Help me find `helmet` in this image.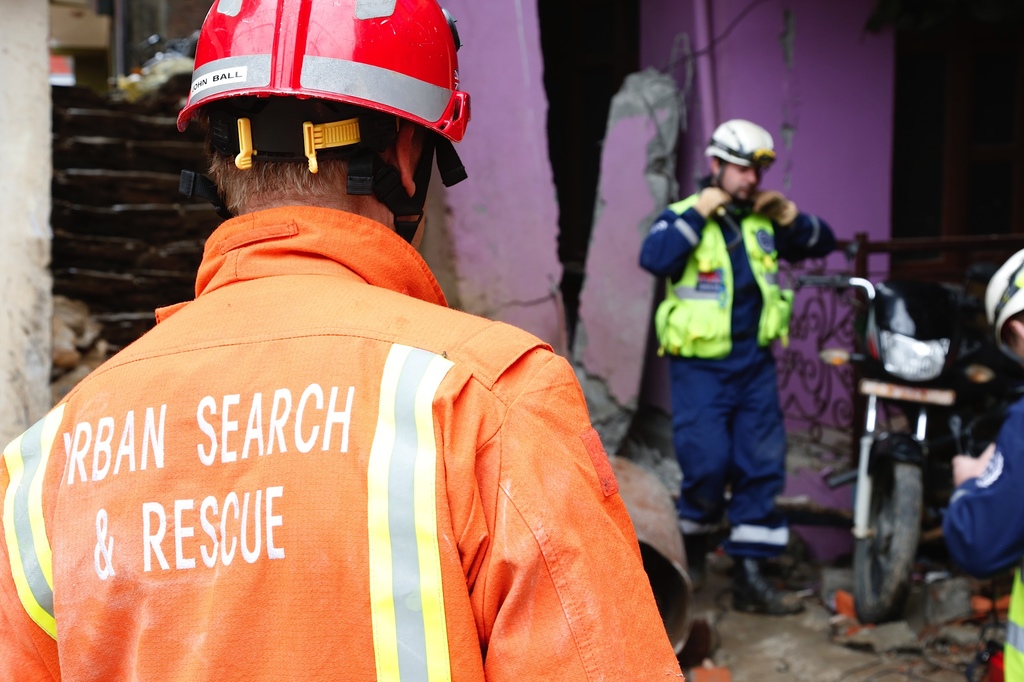
Found it: [left=707, top=118, right=776, bottom=200].
